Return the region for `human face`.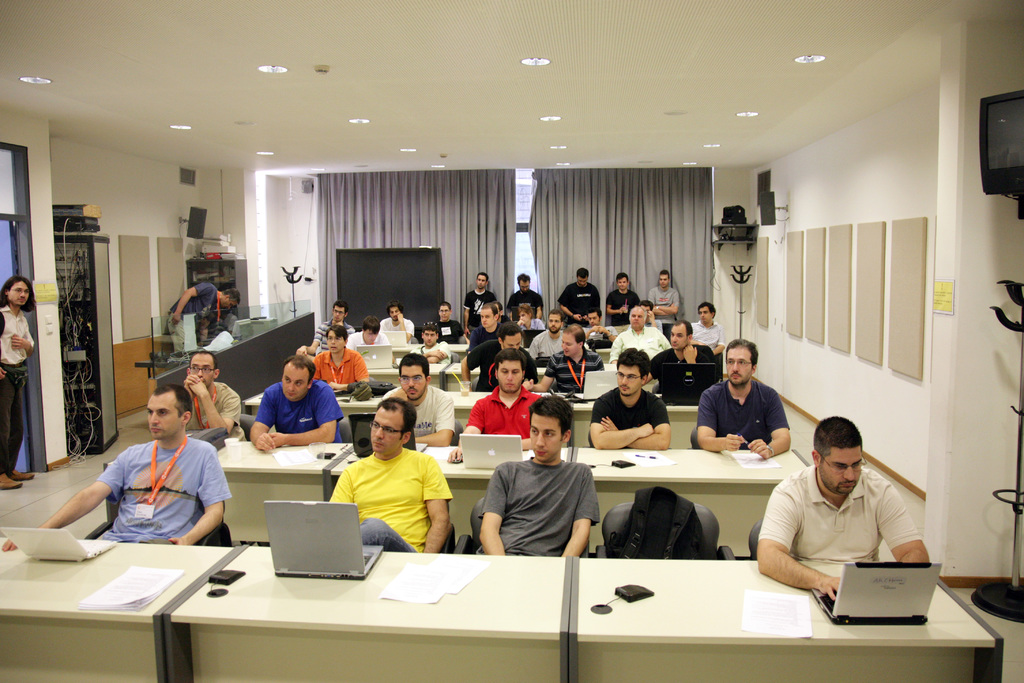
box(620, 279, 626, 289).
